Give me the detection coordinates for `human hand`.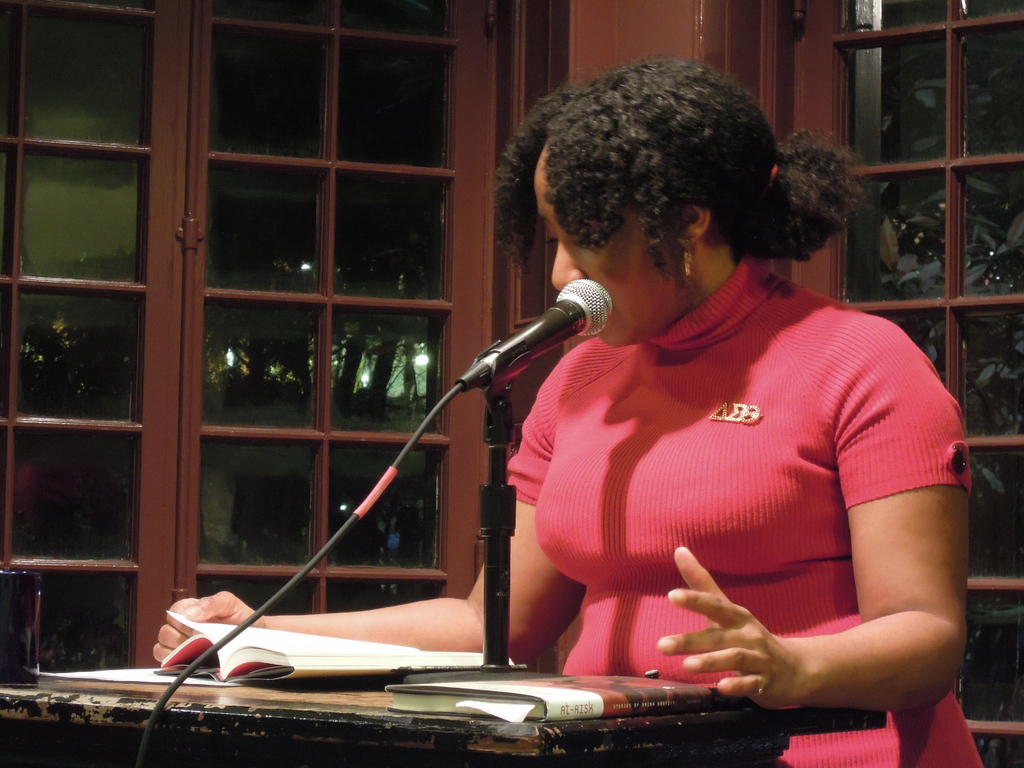
x1=151, y1=590, x2=270, y2=666.
